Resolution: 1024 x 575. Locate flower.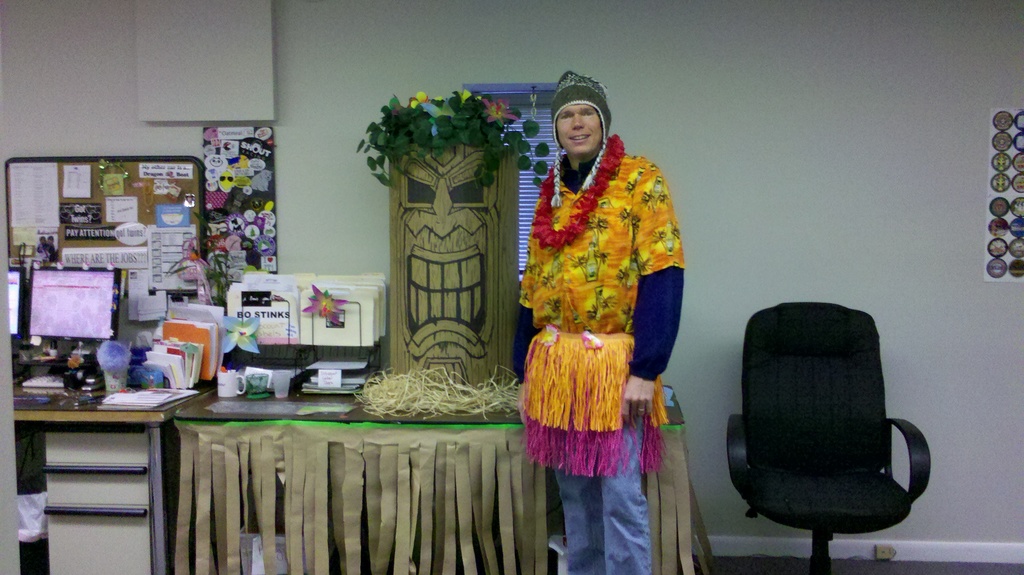
{"left": 217, "top": 312, "right": 264, "bottom": 359}.
